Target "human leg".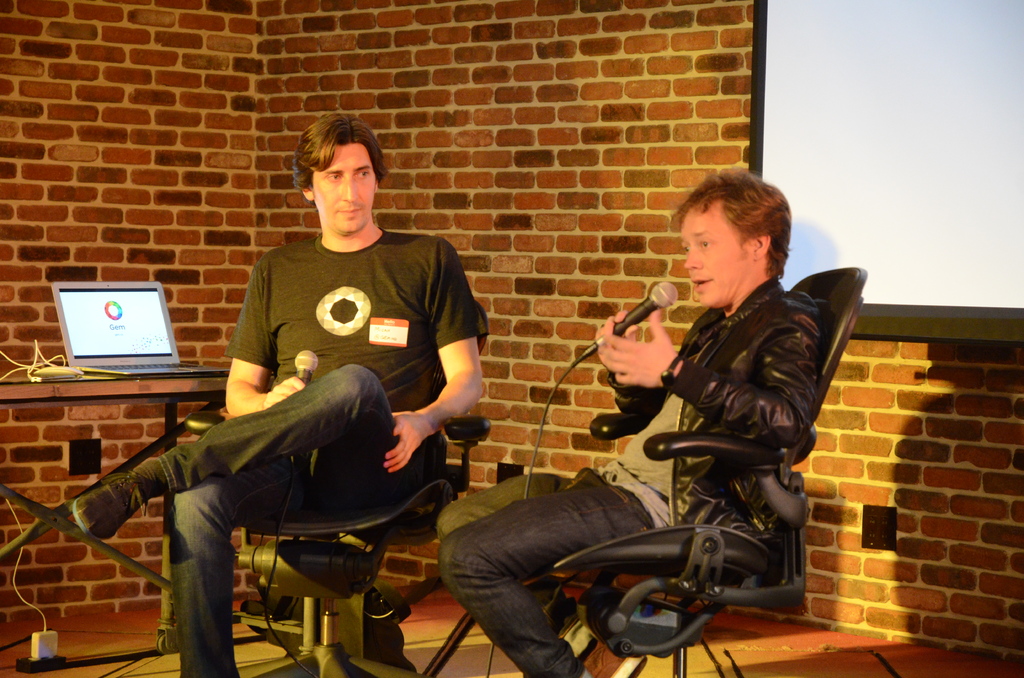
Target region: x1=426, y1=476, x2=648, y2=677.
